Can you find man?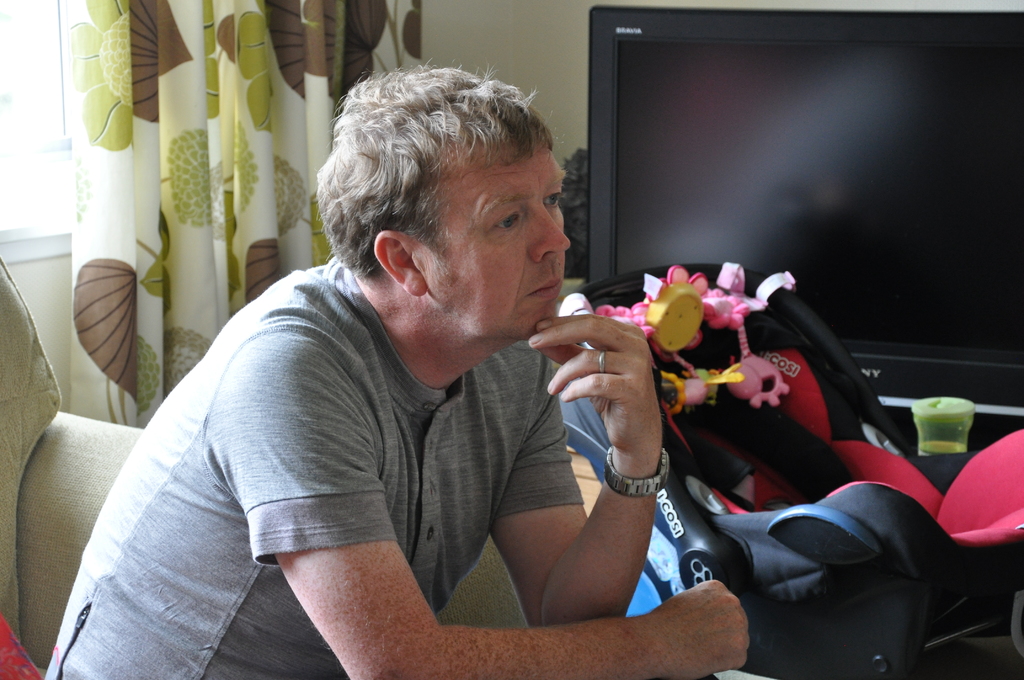
Yes, bounding box: [x1=42, y1=60, x2=749, y2=679].
